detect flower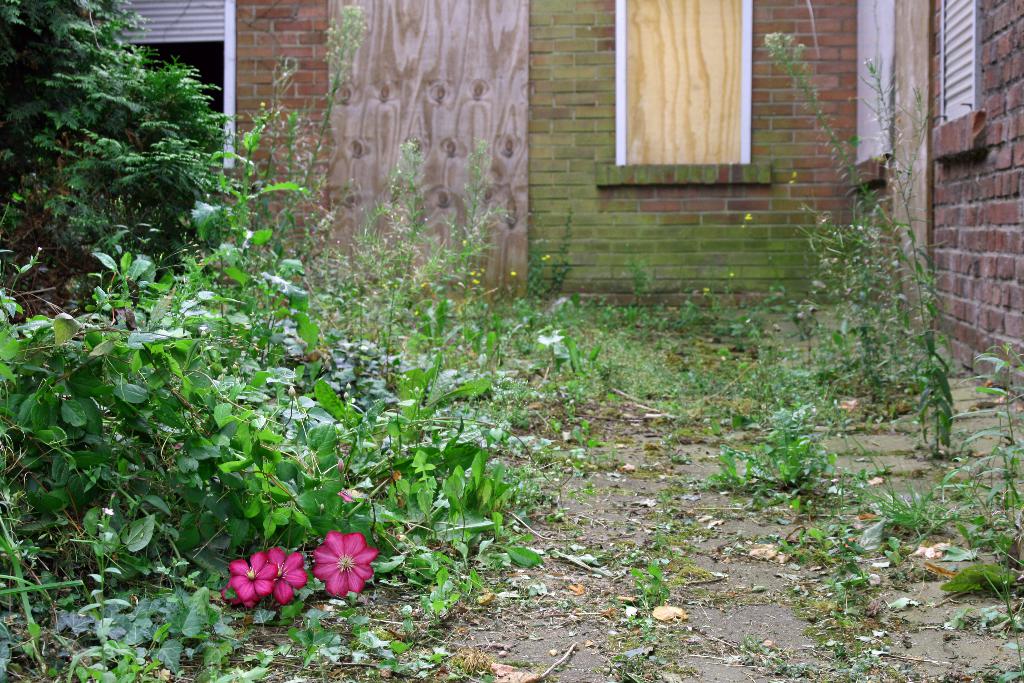
region(545, 253, 551, 261)
